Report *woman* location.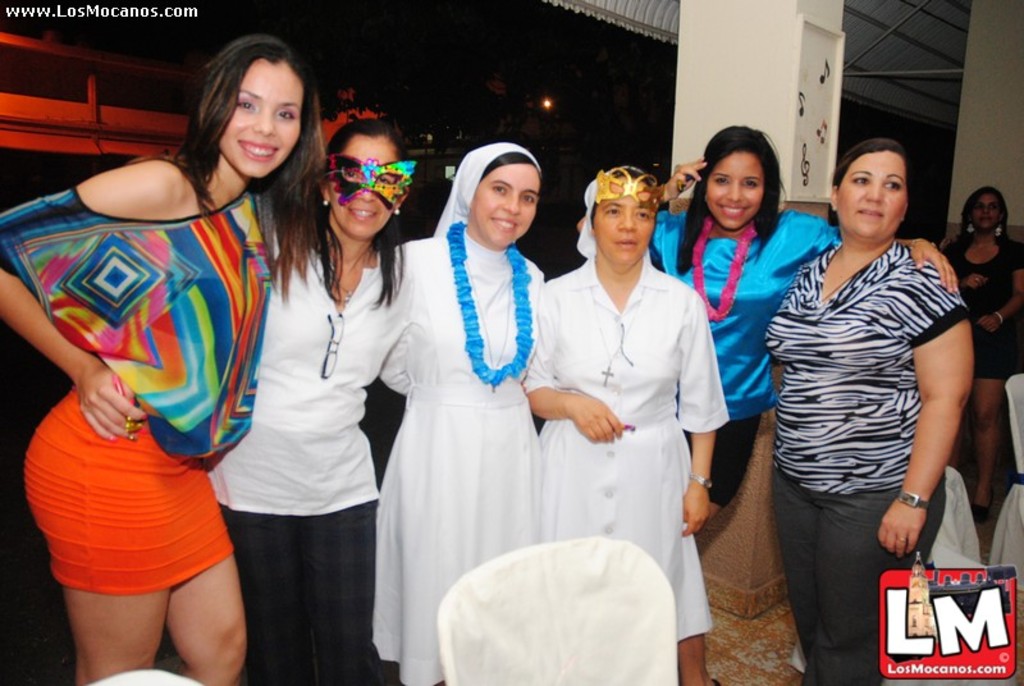
Report: <region>940, 182, 1023, 514</region>.
